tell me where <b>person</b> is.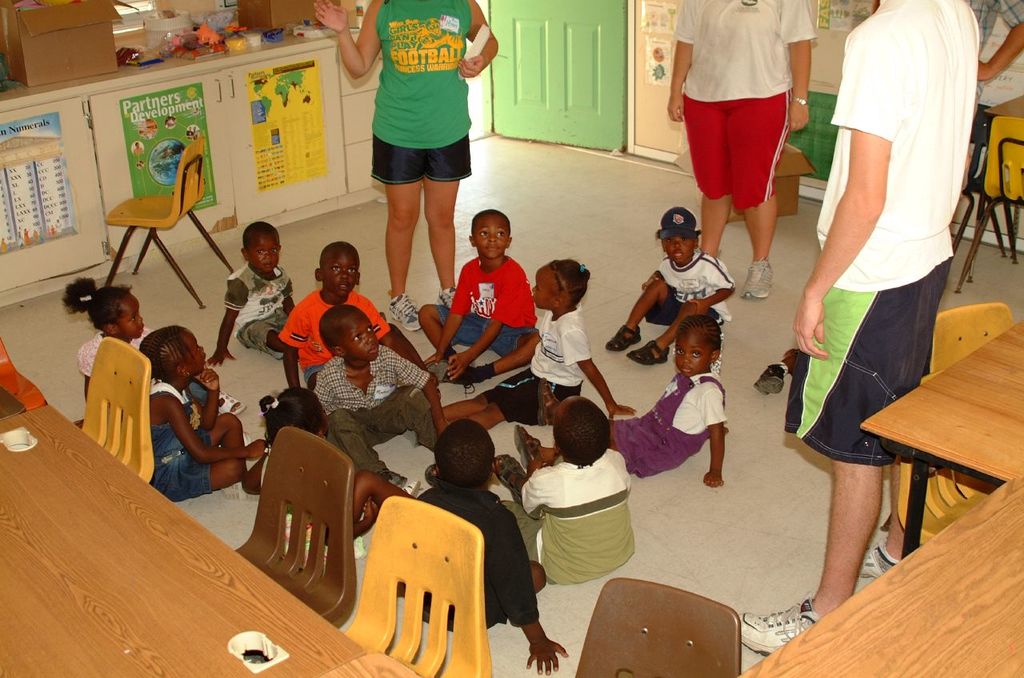
<b>person</b> is at region(669, 0, 826, 300).
